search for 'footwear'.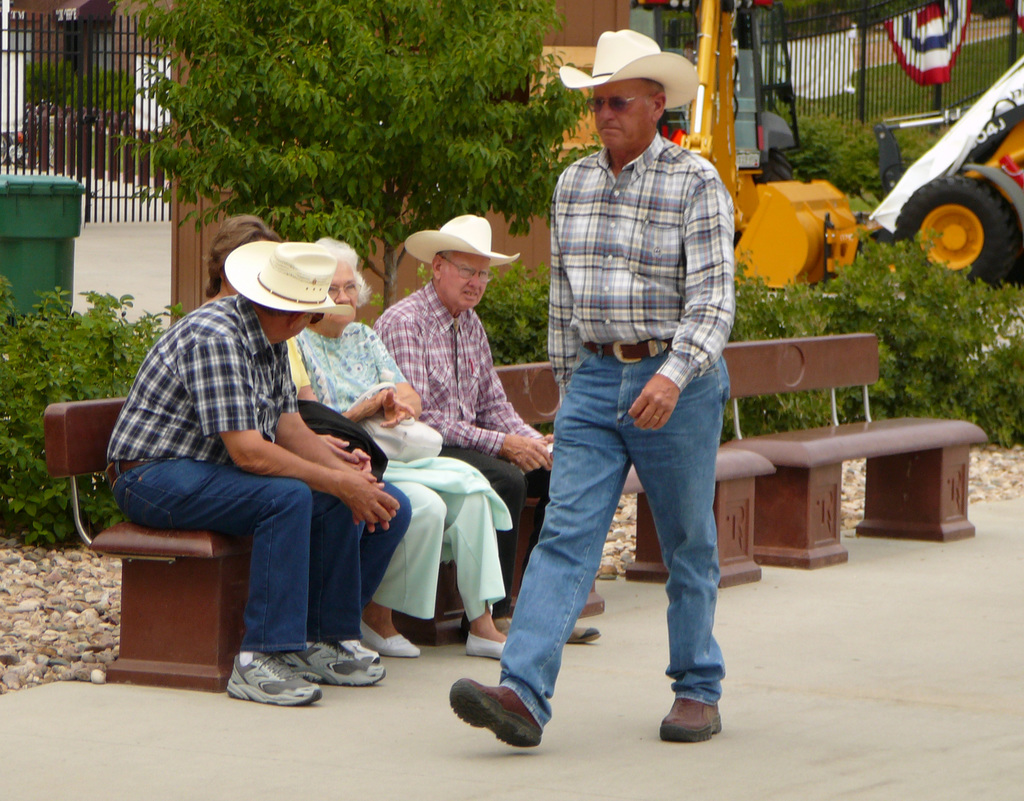
Found at locate(360, 620, 422, 657).
